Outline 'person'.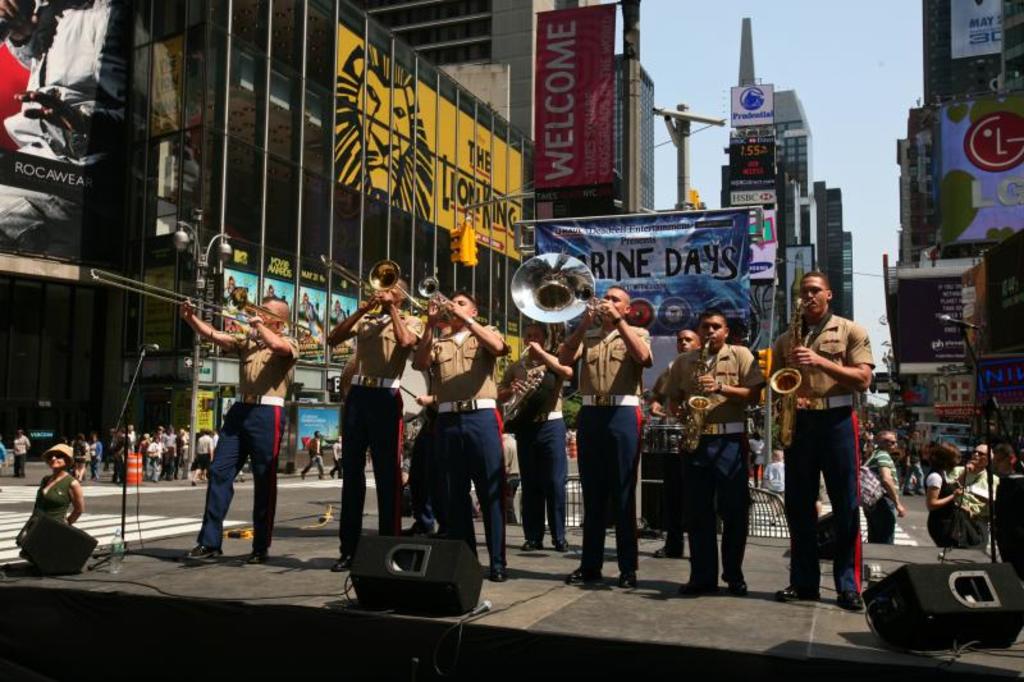
Outline: box(191, 284, 287, 575).
